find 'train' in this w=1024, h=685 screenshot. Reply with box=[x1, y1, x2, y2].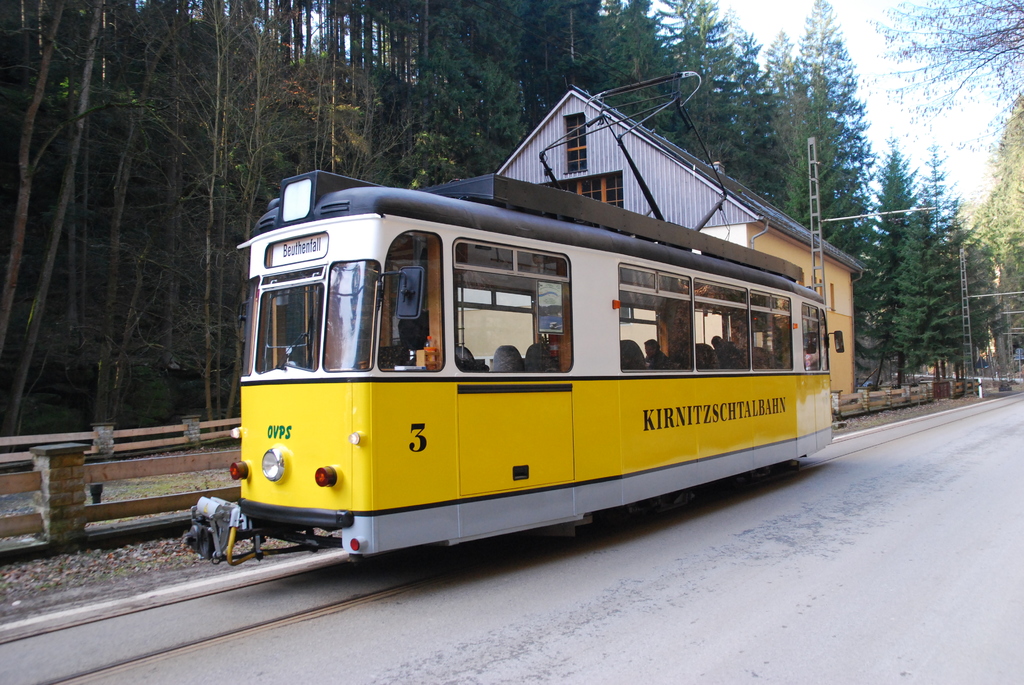
box=[182, 71, 836, 577].
